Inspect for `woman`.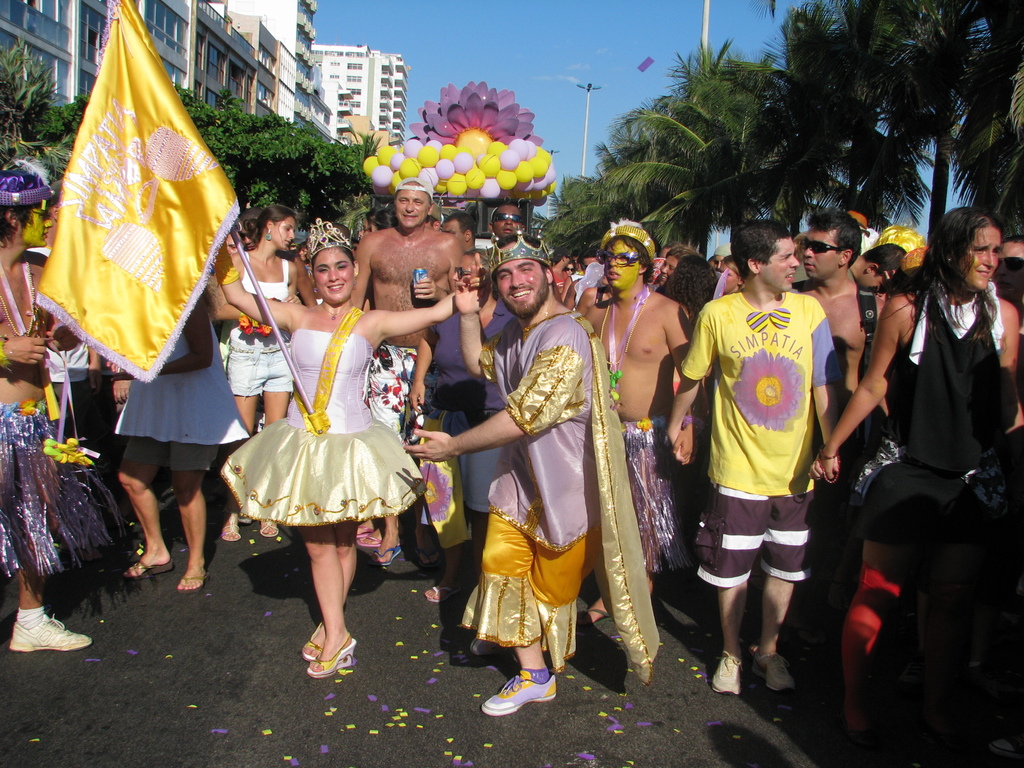
Inspection: locate(660, 253, 716, 520).
